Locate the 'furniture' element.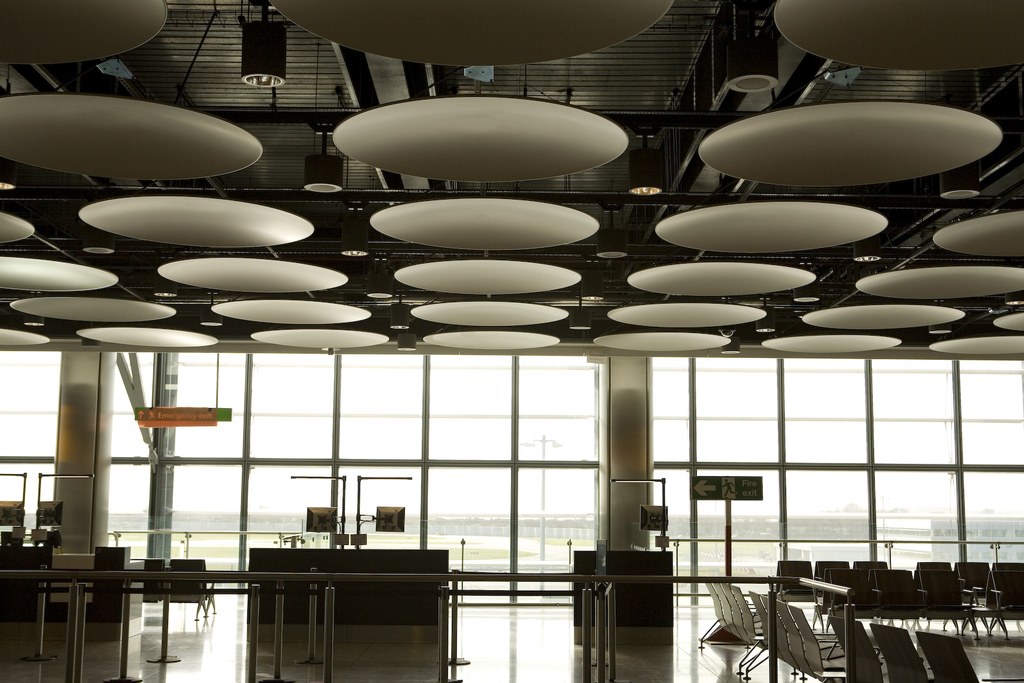
Element bbox: region(569, 547, 675, 624).
